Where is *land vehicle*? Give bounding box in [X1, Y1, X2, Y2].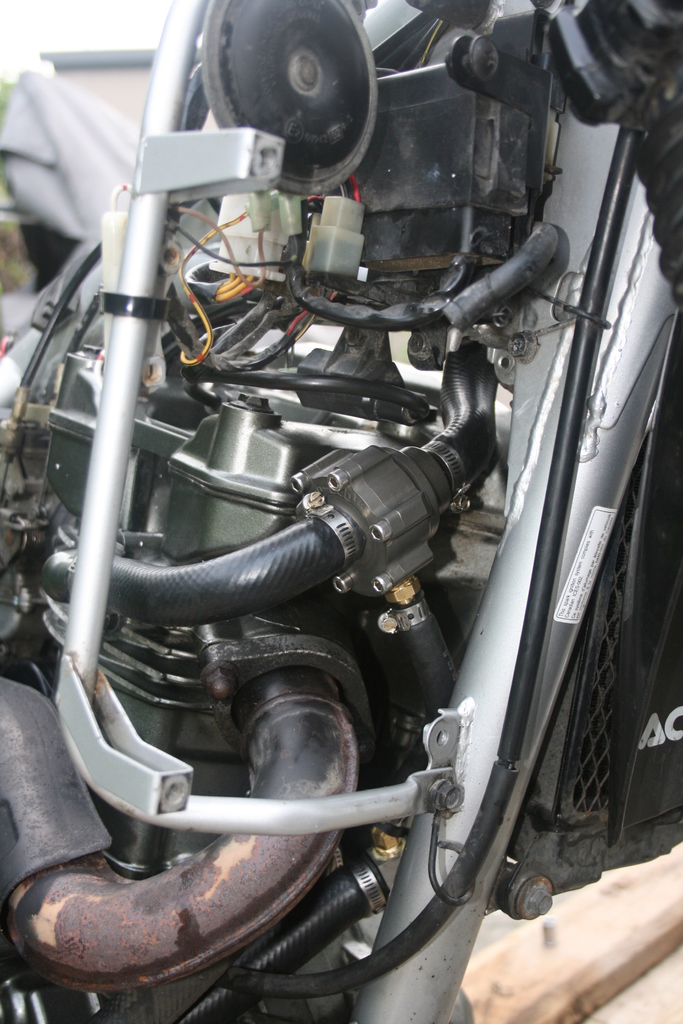
[0, 0, 682, 1023].
